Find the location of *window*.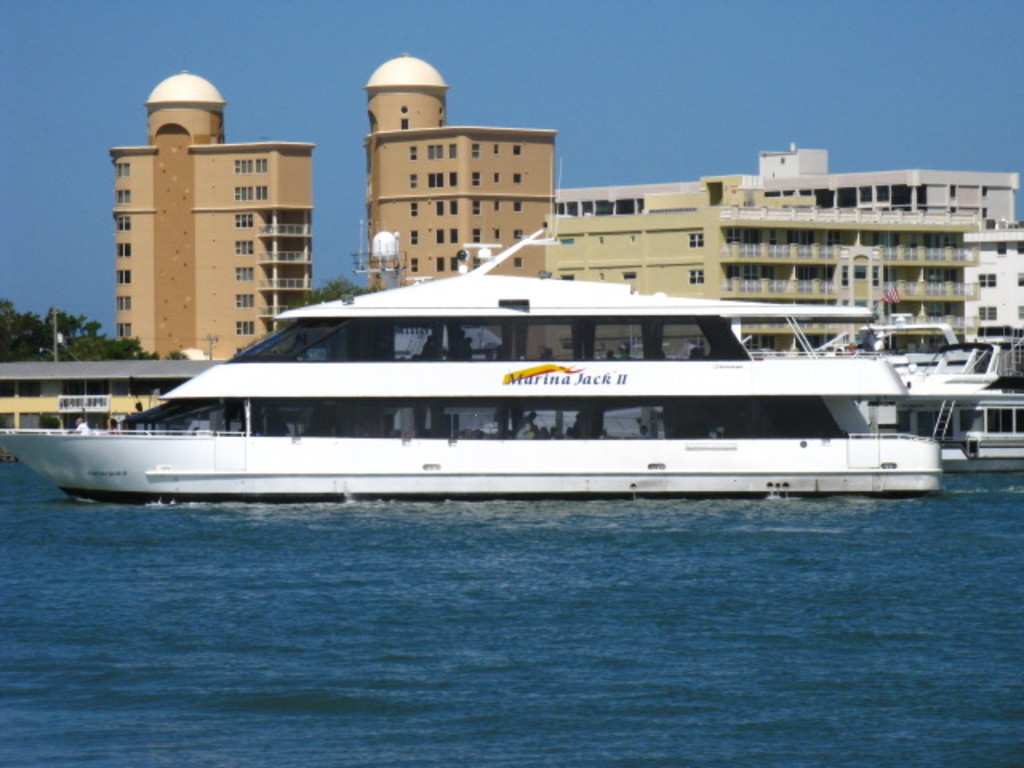
Location: bbox=(557, 272, 576, 280).
